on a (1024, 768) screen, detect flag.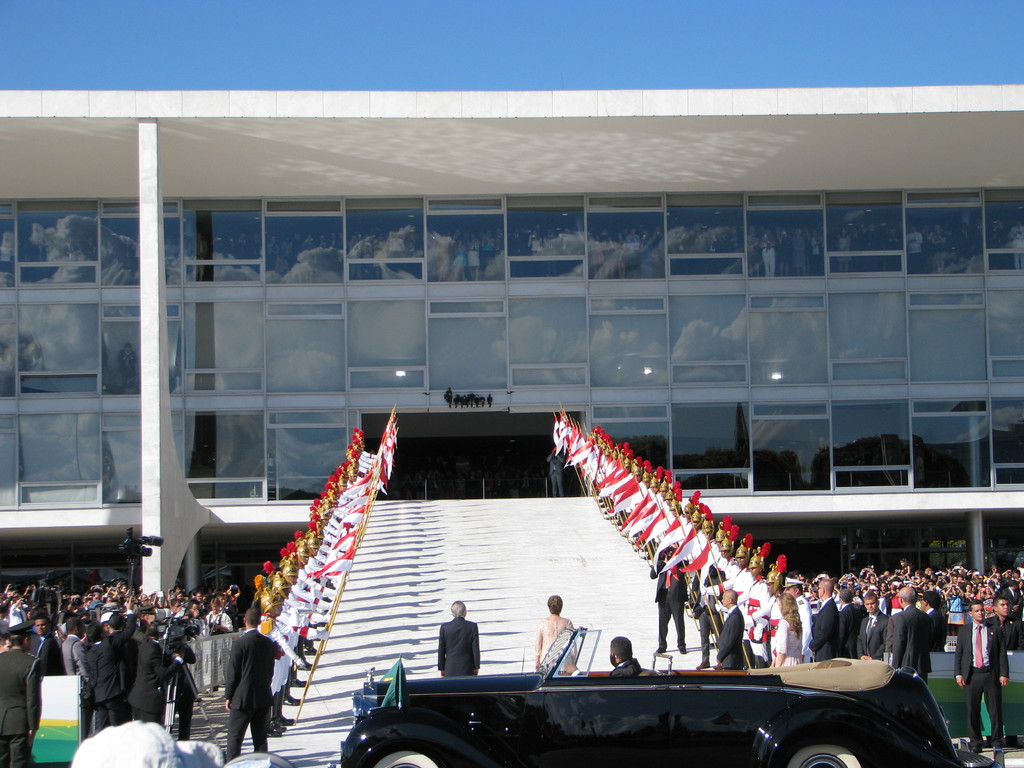
{"x1": 335, "y1": 521, "x2": 366, "y2": 548}.
